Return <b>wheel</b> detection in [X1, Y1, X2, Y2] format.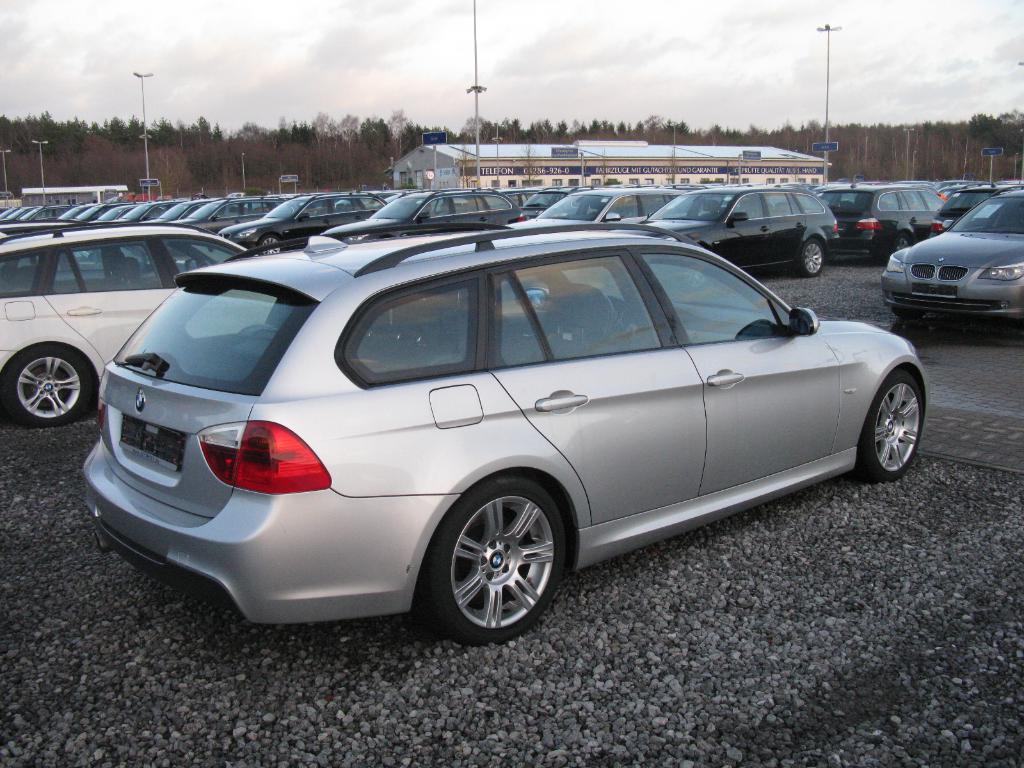
[792, 238, 826, 276].
